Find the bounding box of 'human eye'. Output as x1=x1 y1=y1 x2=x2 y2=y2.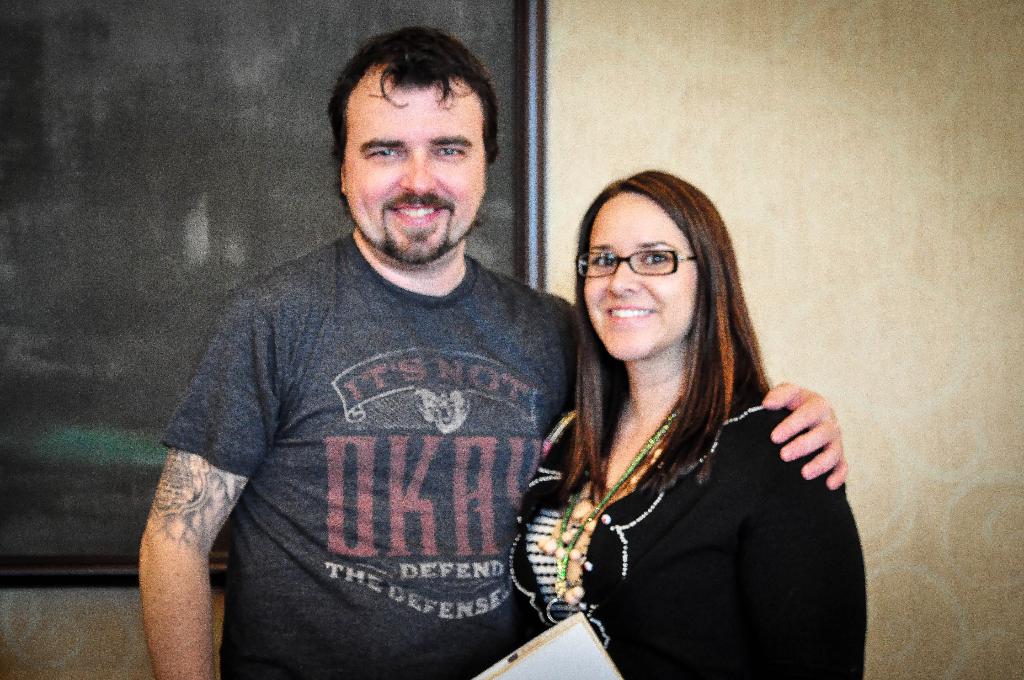
x1=431 y1=145 x2=463 y2=159.
